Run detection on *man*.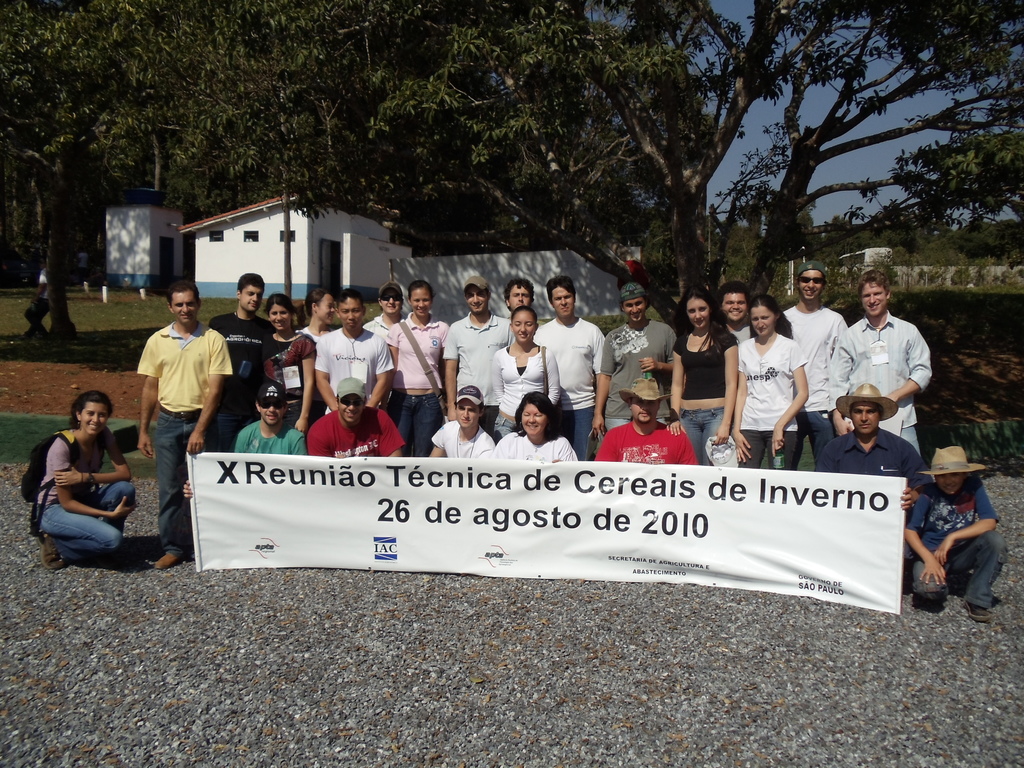
Result: <box>182,378,306,499</box>.
